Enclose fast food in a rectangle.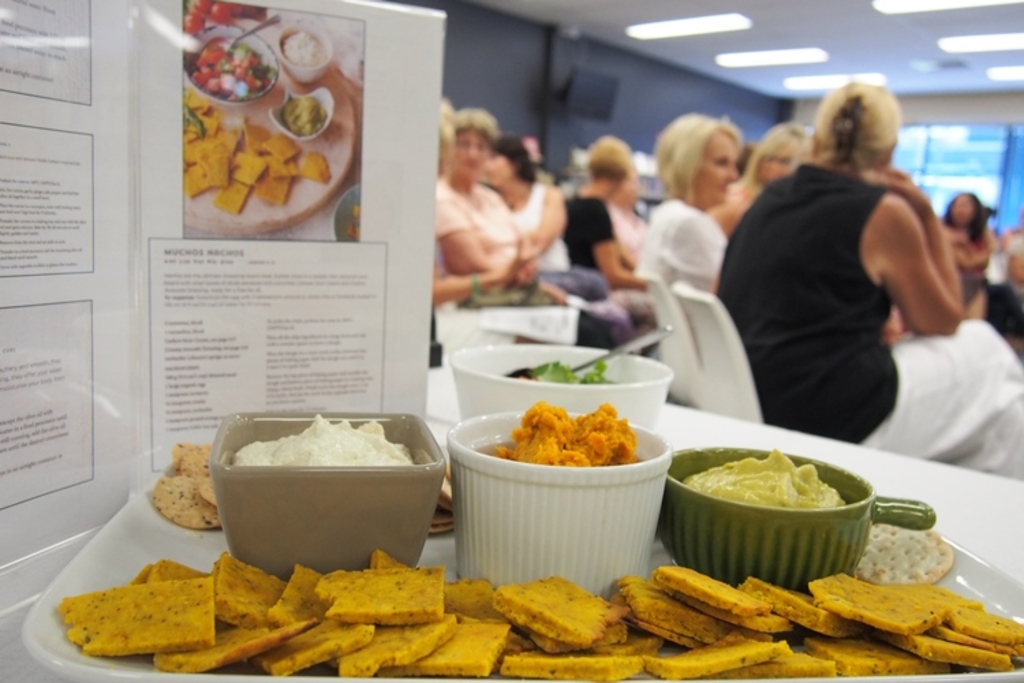
<bbox>203, 549, 292, 623</bbox>.
